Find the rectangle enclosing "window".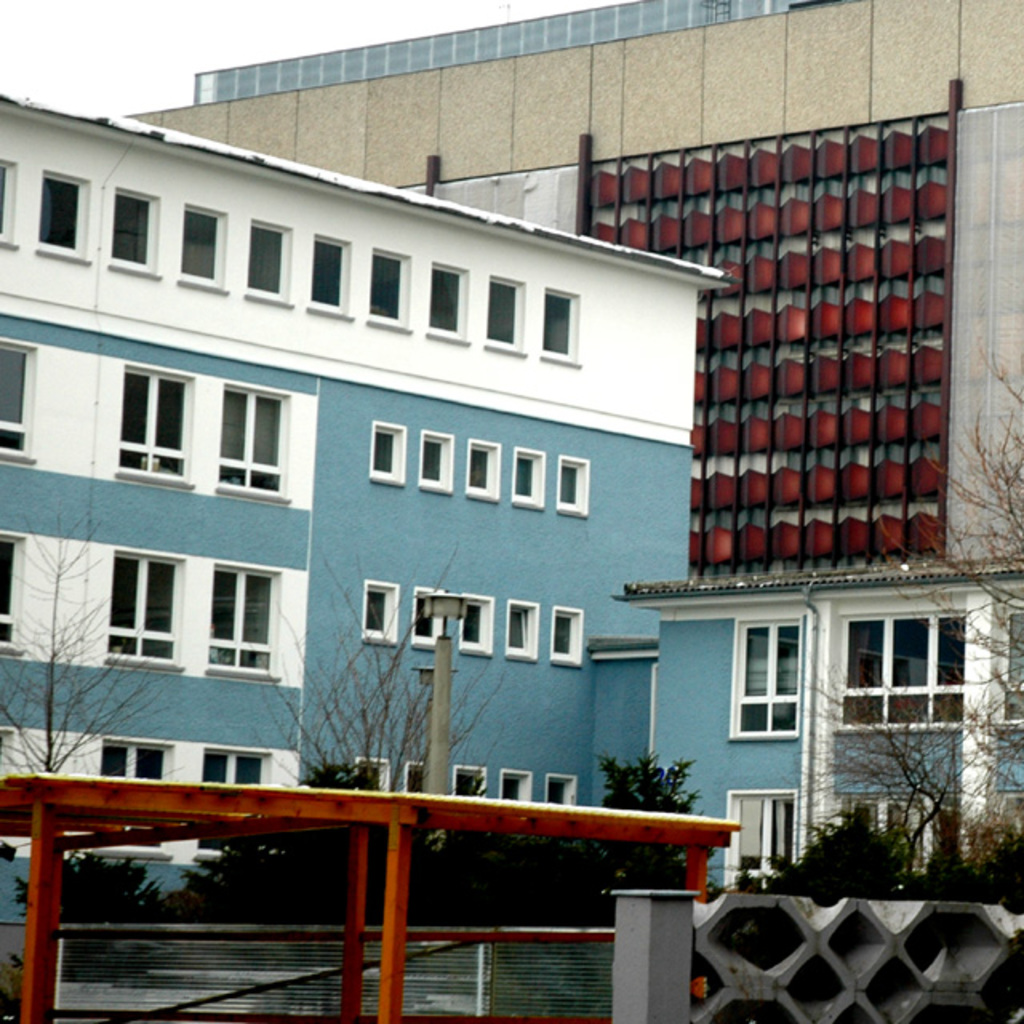
[554, 458, 589, 517].
